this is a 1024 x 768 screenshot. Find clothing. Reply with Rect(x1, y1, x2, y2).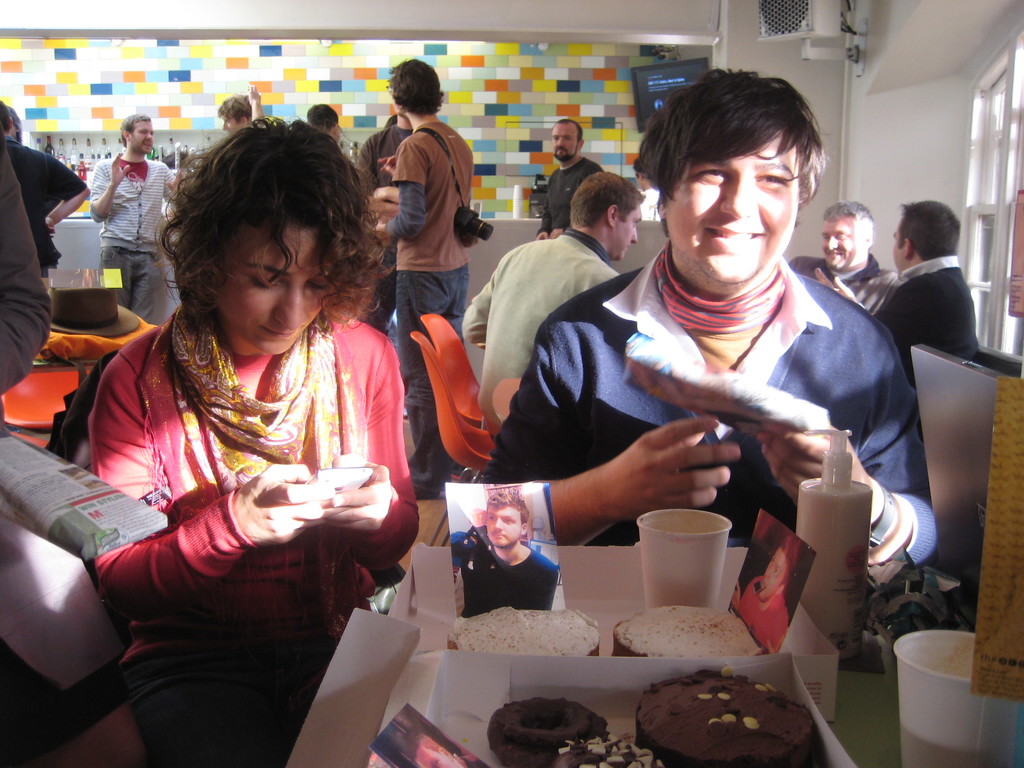
Rect(460, 521, 559, 612).
